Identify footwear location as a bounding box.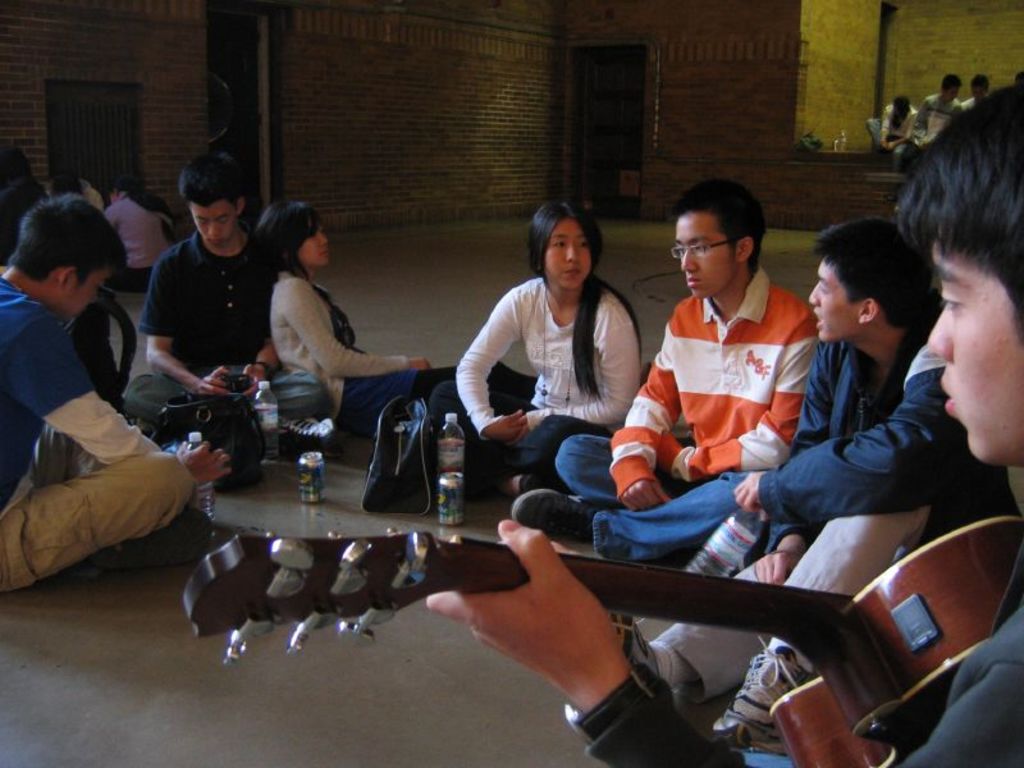
<box>508,493,608,541</box>.
